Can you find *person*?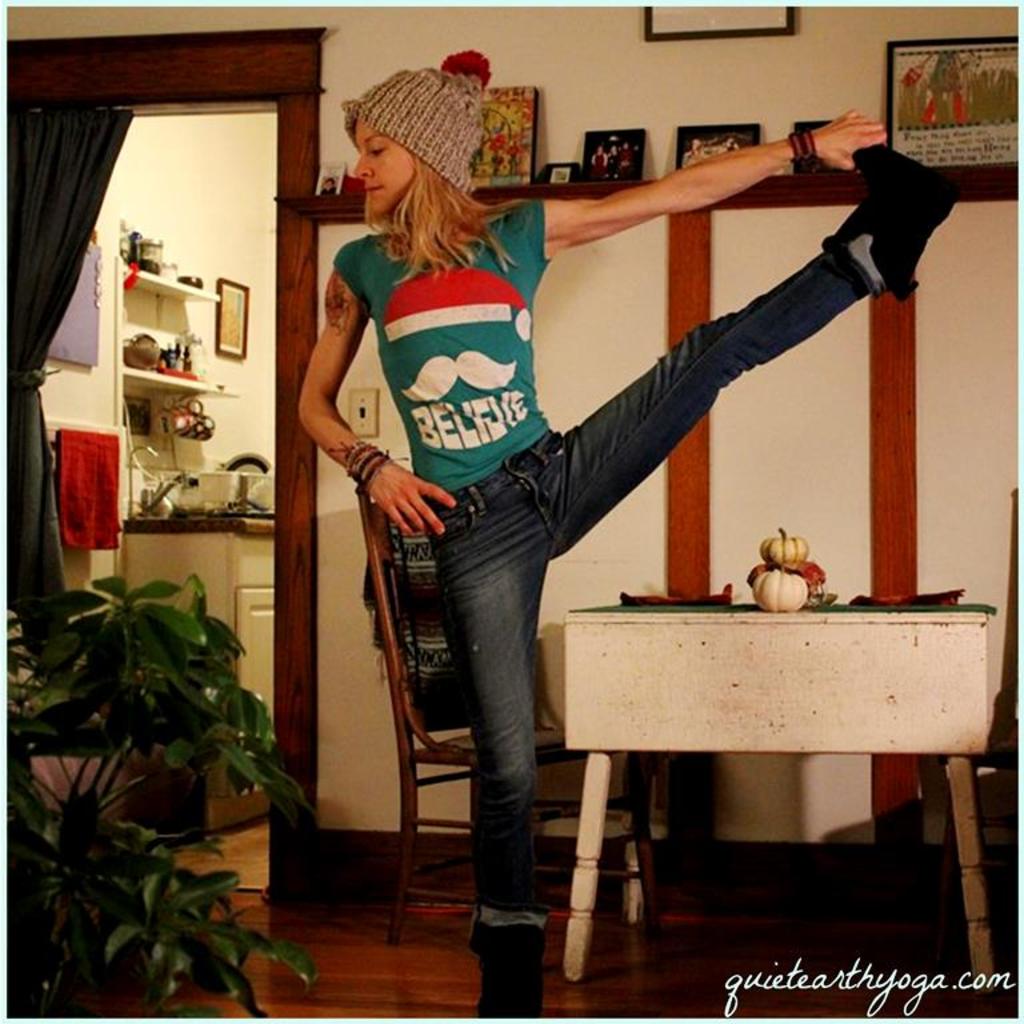
Yes, bounding box: rect(588, 148, 608, 171).
